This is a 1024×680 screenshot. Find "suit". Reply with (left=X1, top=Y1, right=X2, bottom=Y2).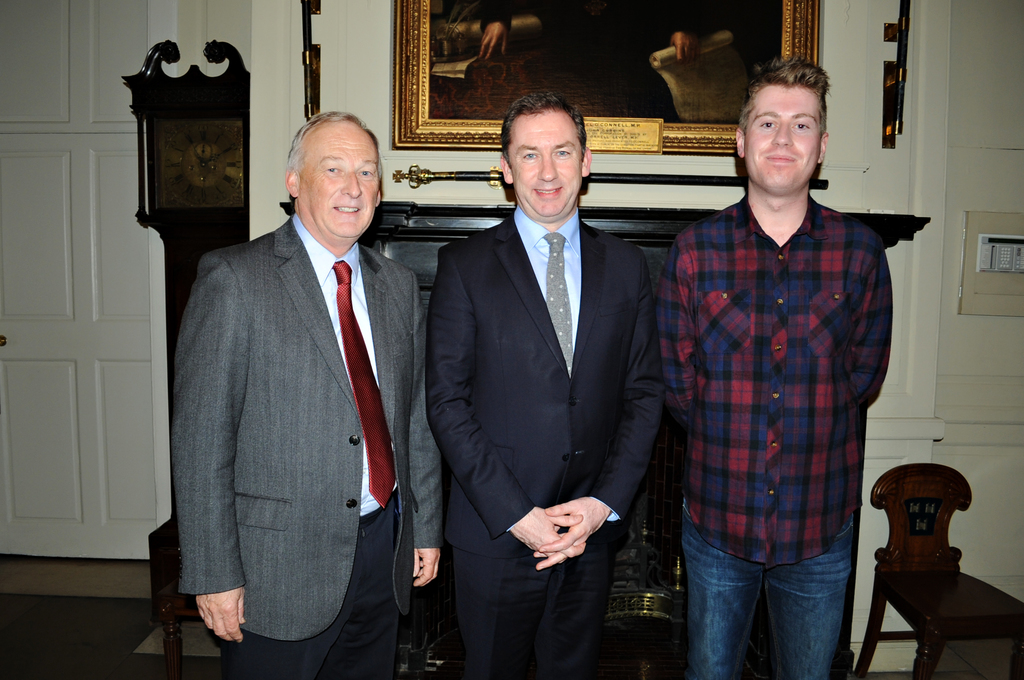
(left=426, top=200, right=666, bottom=679).
